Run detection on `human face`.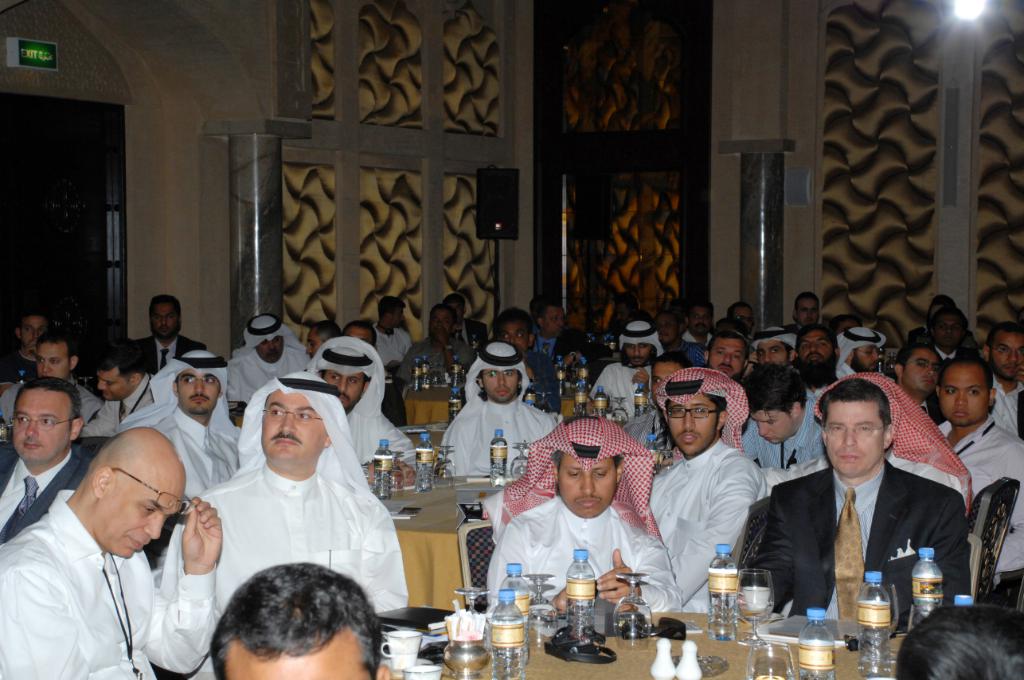
Result: x1=755 y1=337 x2=787 y2=363.
